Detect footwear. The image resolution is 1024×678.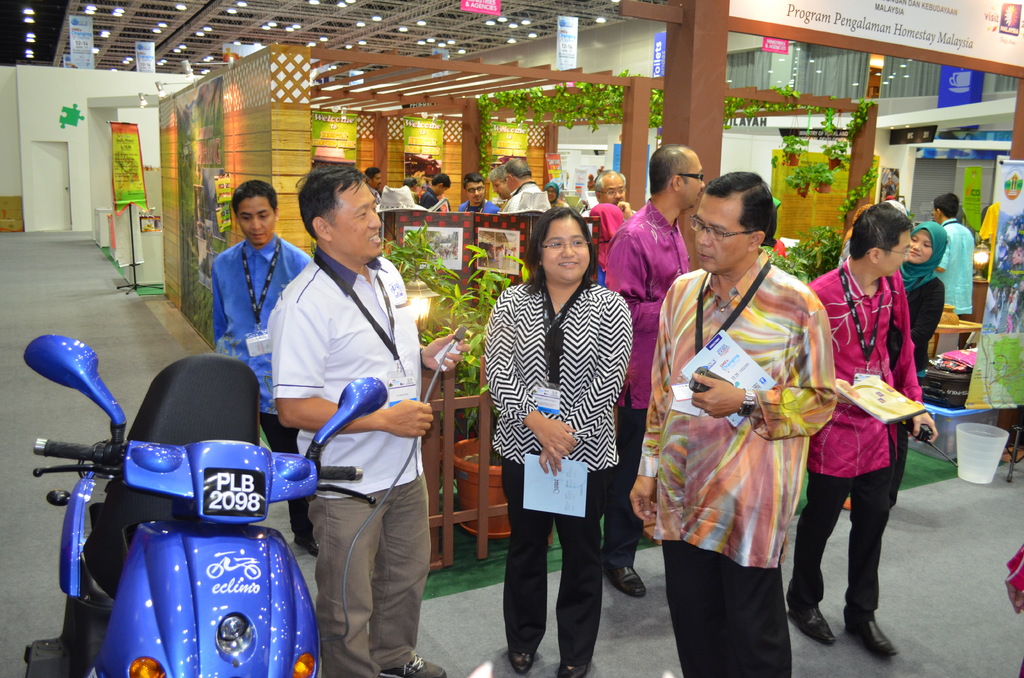
294, 531, 321, 560.
